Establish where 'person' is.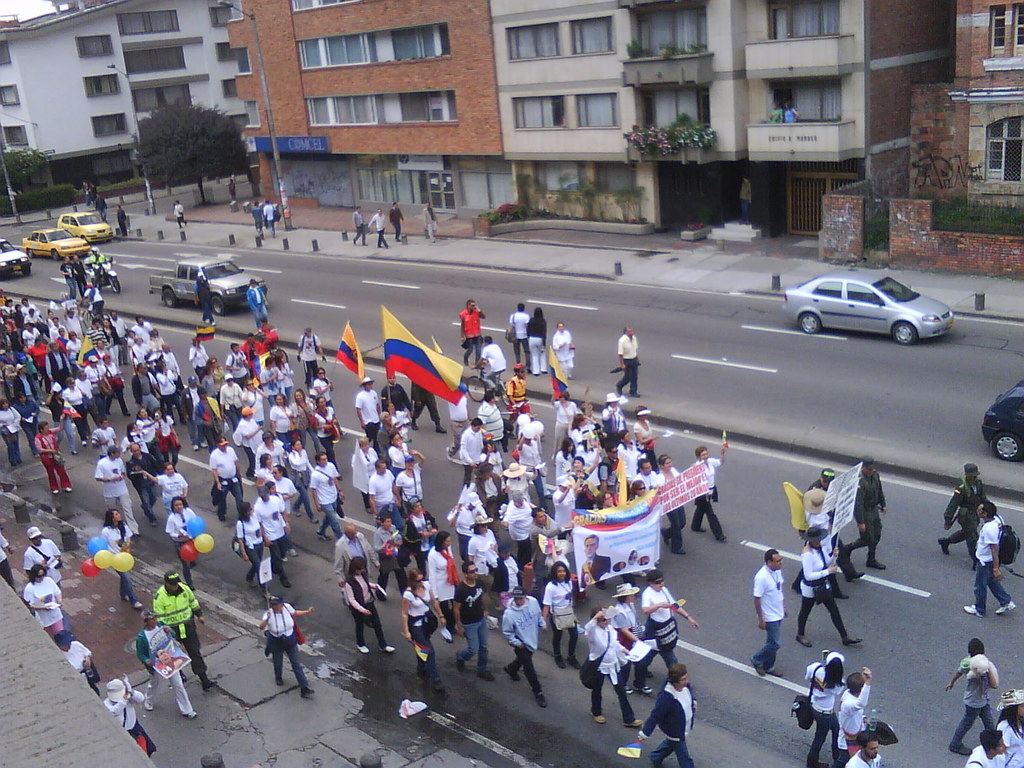
Established at bbox(849, 449, 892, 577).
